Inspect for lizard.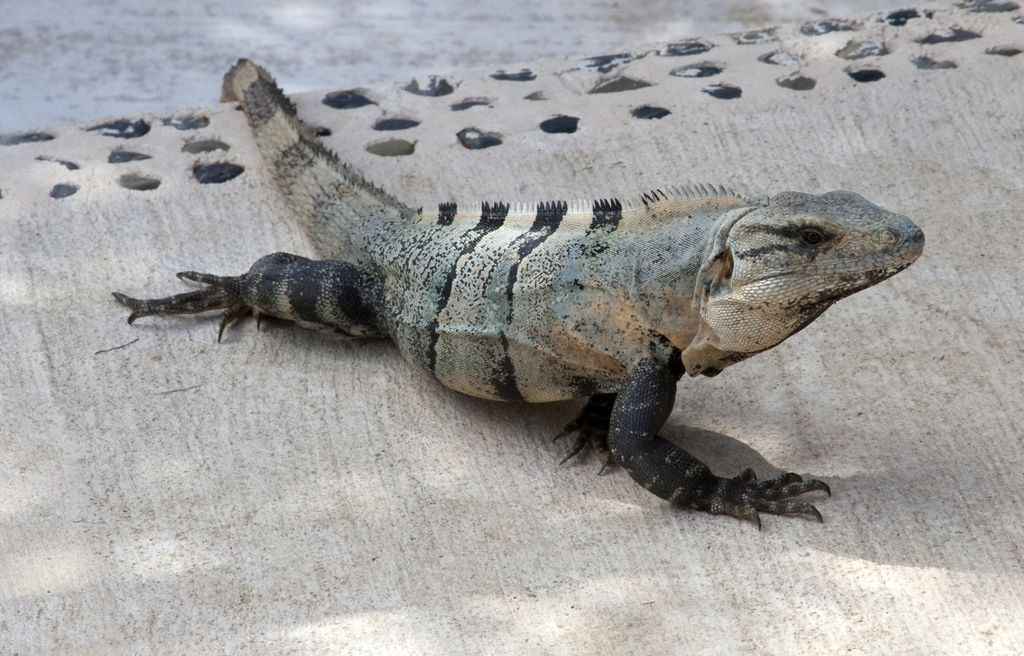
Inspection: (109, 50, 922, 491).
